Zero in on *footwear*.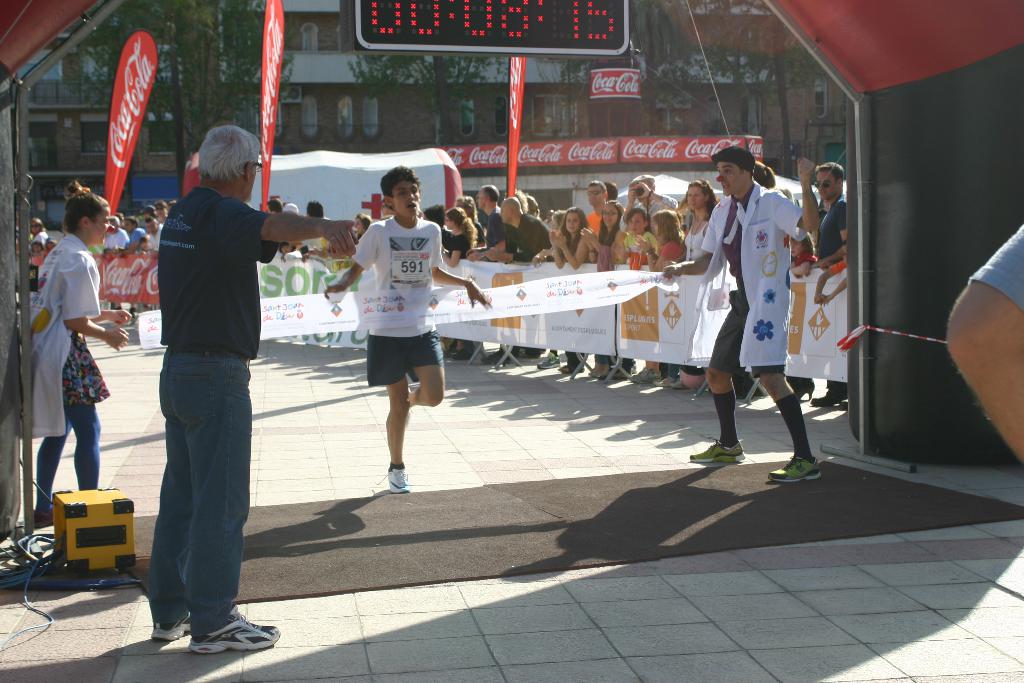
Zeroed in: (557, 365, 584, 372).
